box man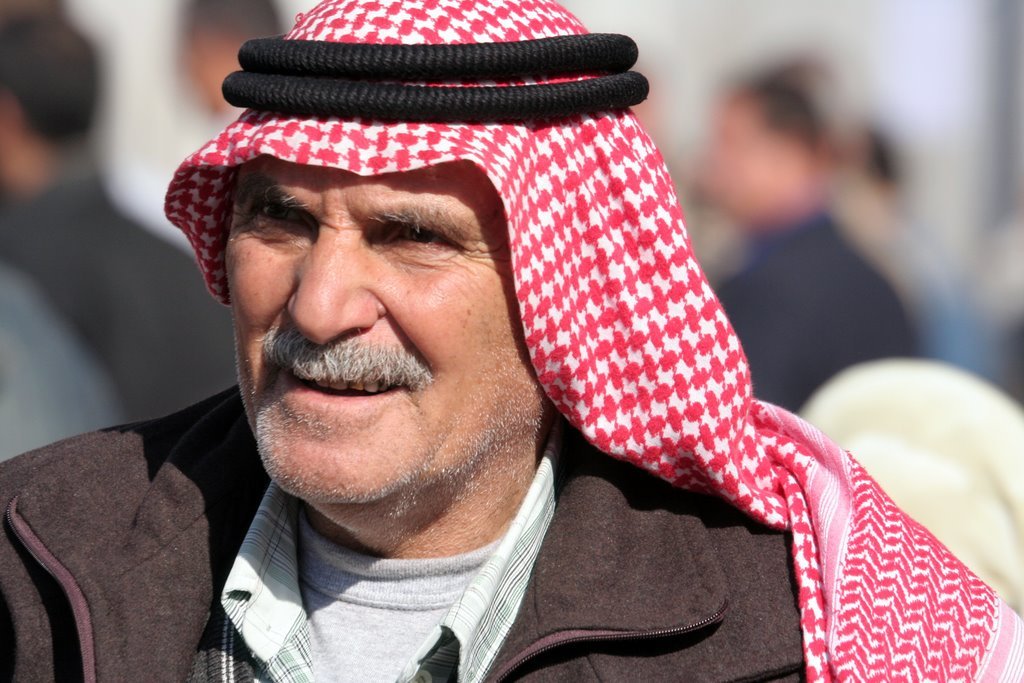
detection(0, 0, 1023, 682)
